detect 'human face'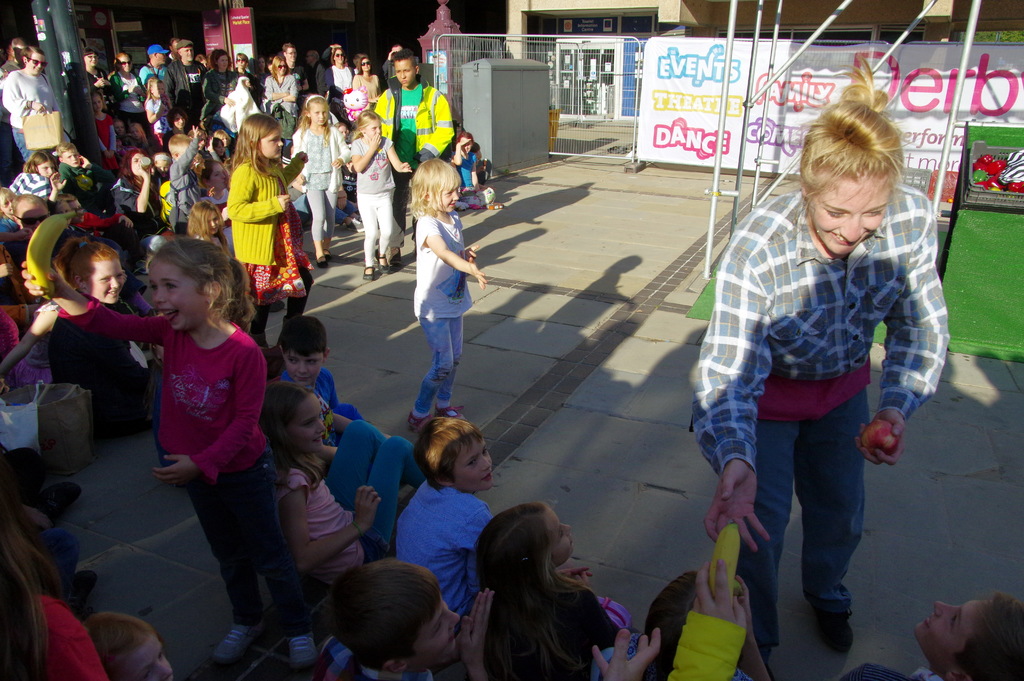
[x1=543, y1=503, x2=579, y2=571]
